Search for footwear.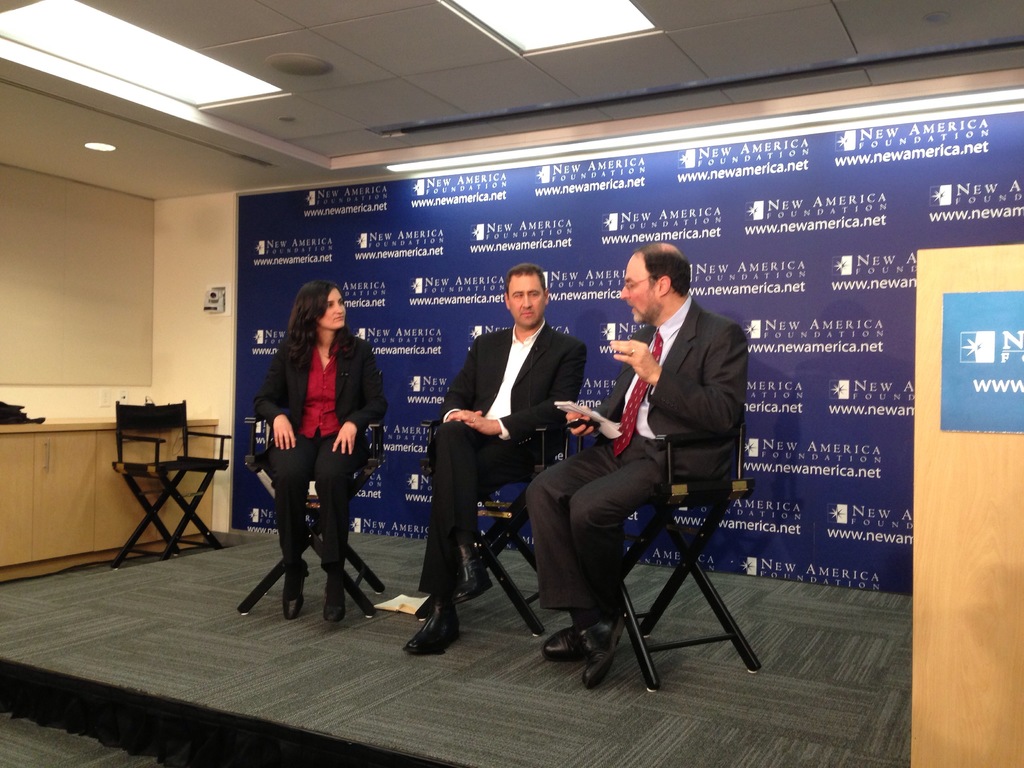
Found at box=[283, 559, 307, 618].
